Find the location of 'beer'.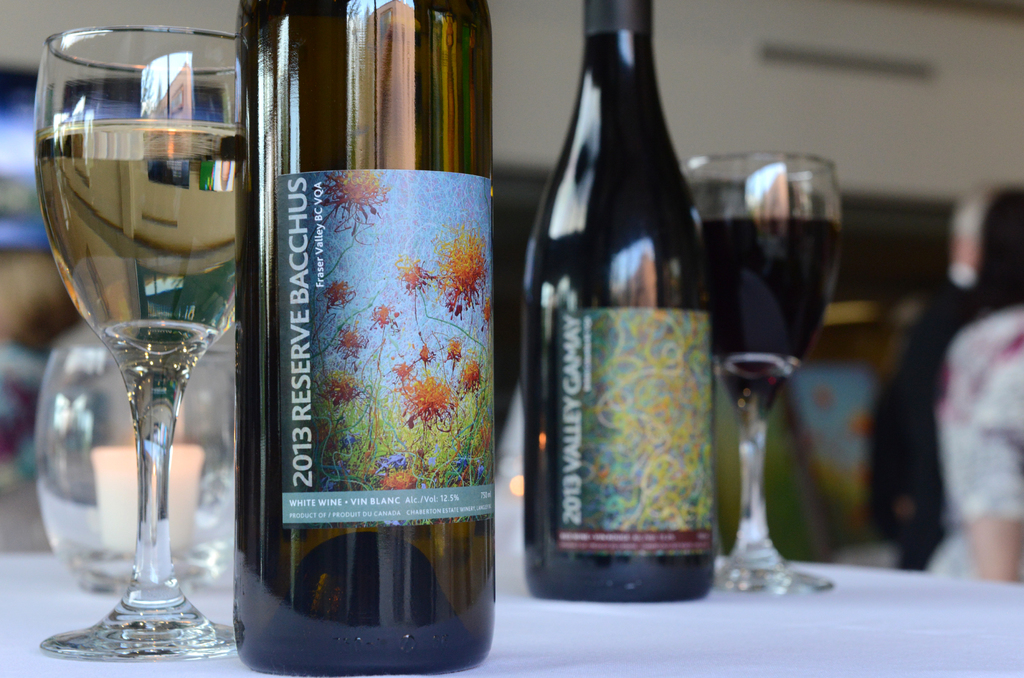
Location: 683/150/845/618.
